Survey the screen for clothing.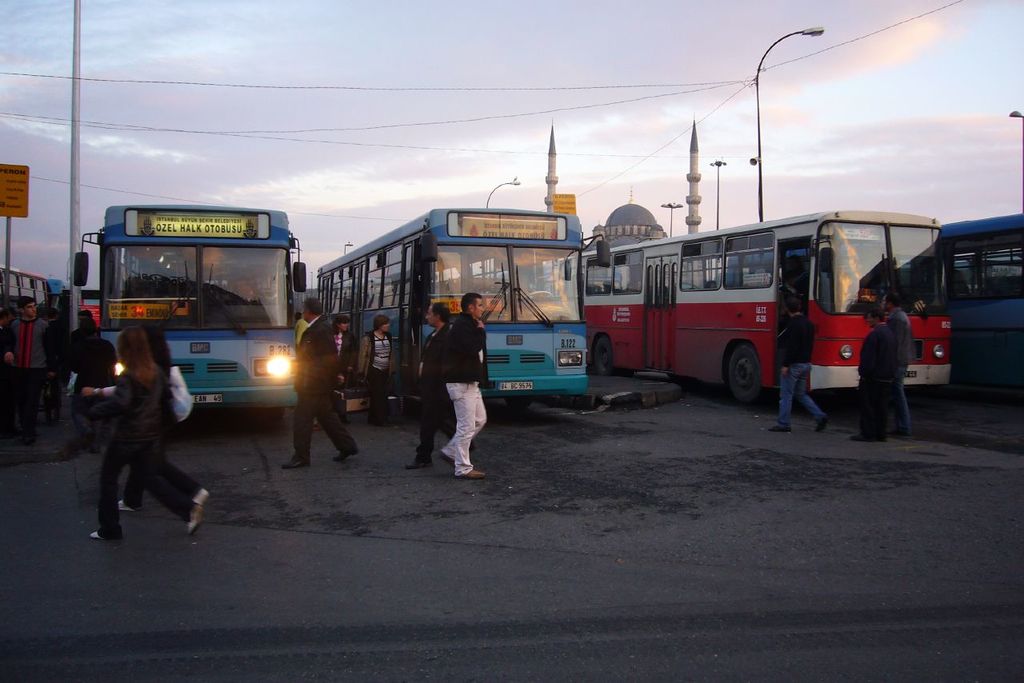
Survey found: box=[359, 328, 393, 409].
